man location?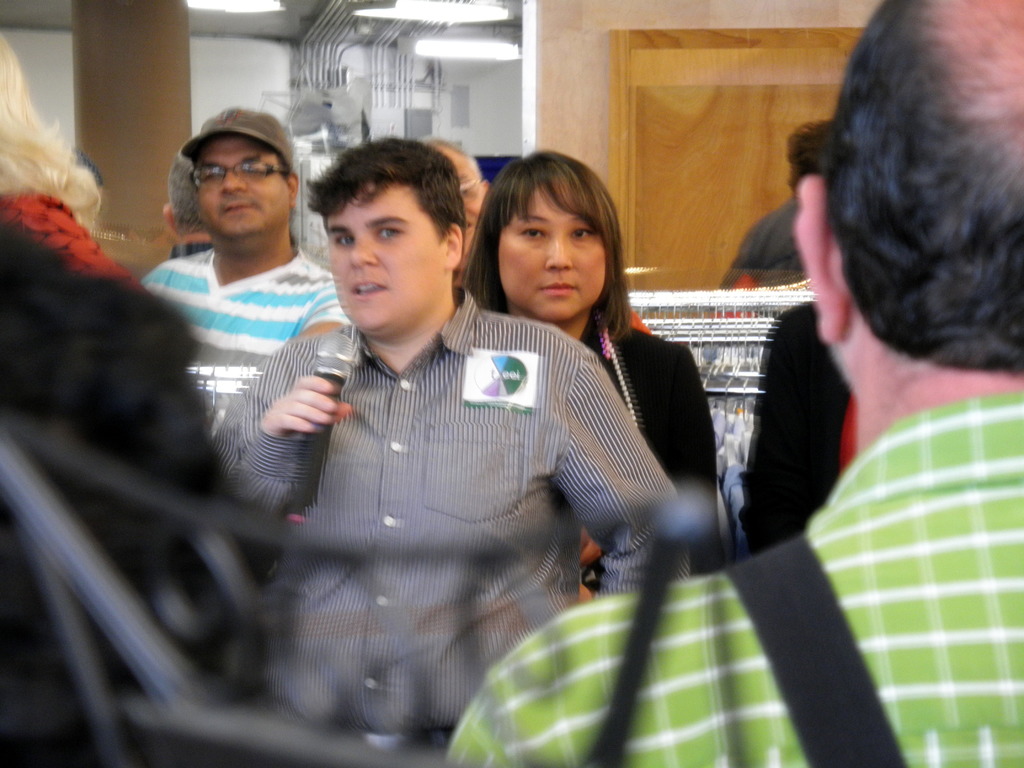
rect(210, 138, 691, 749)
